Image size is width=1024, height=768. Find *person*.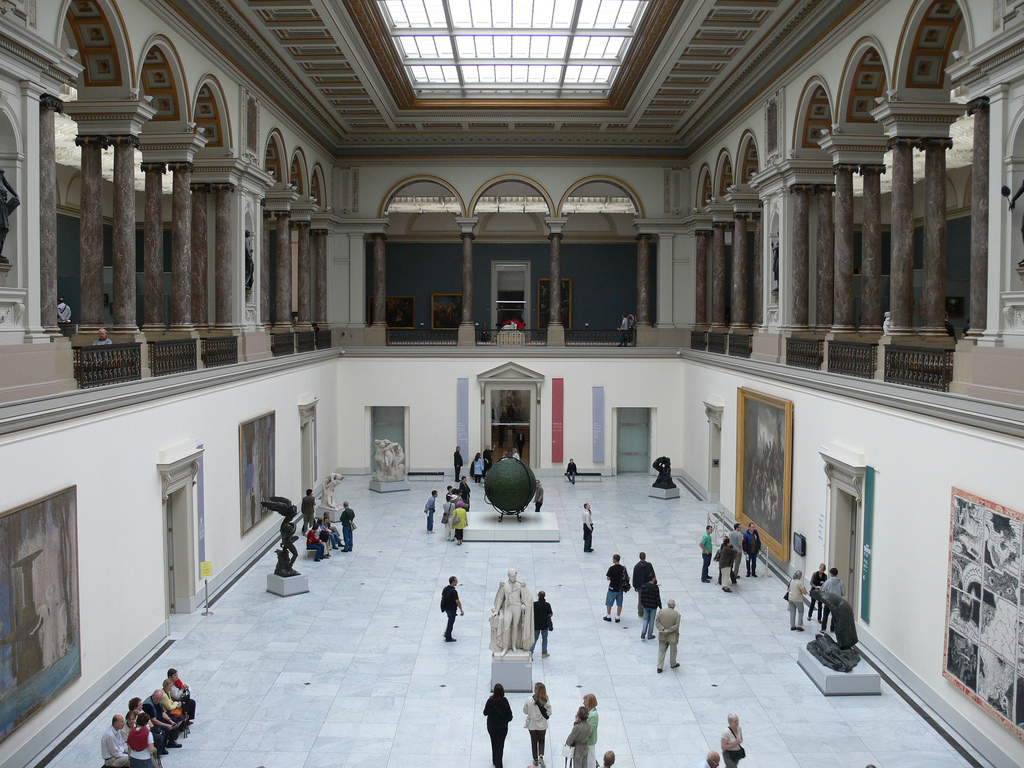
(left=717, top=531, right=742, bottom=582).
